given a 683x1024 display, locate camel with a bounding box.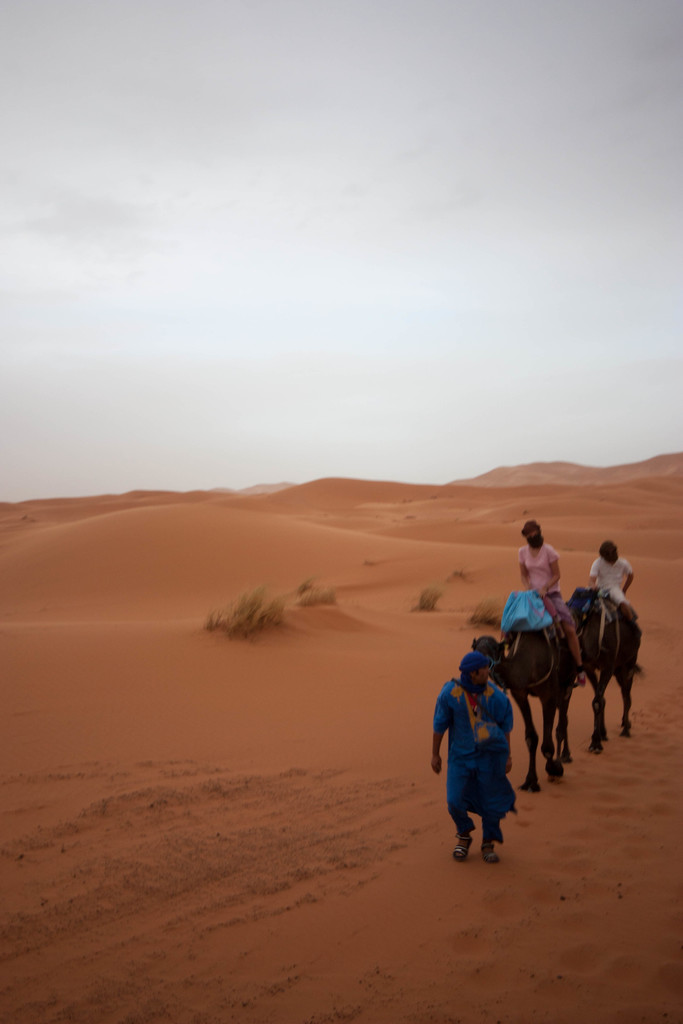
Located: bbox(564, 587, 643, 744).
